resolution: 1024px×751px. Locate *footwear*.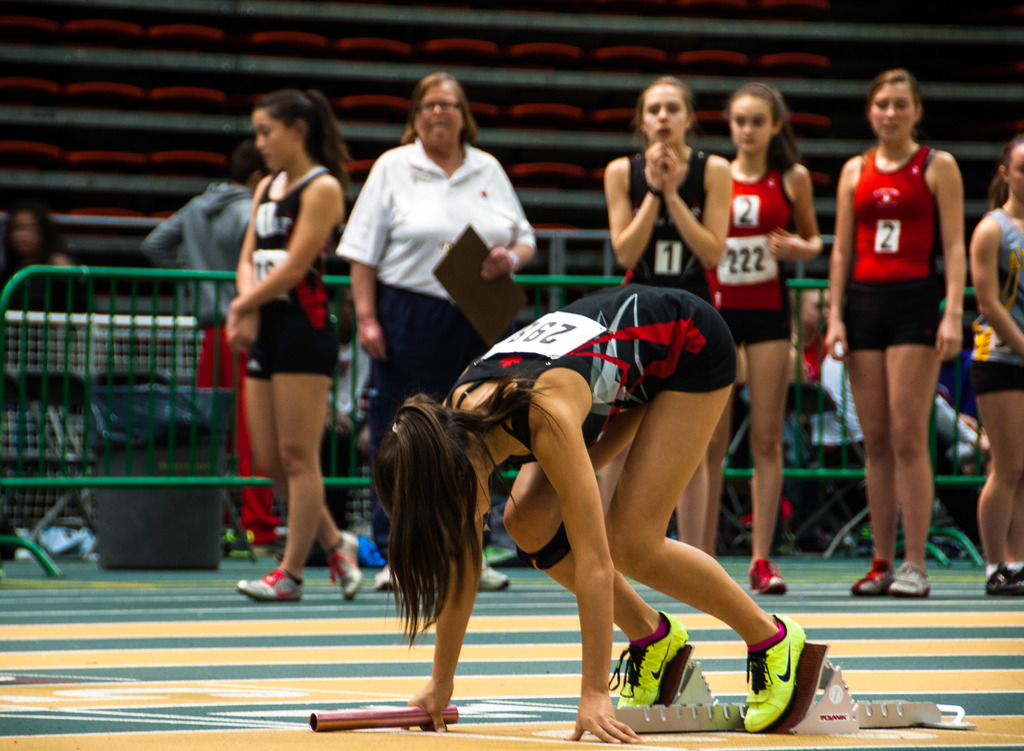
bbox=[479, 559, 511, 593].
